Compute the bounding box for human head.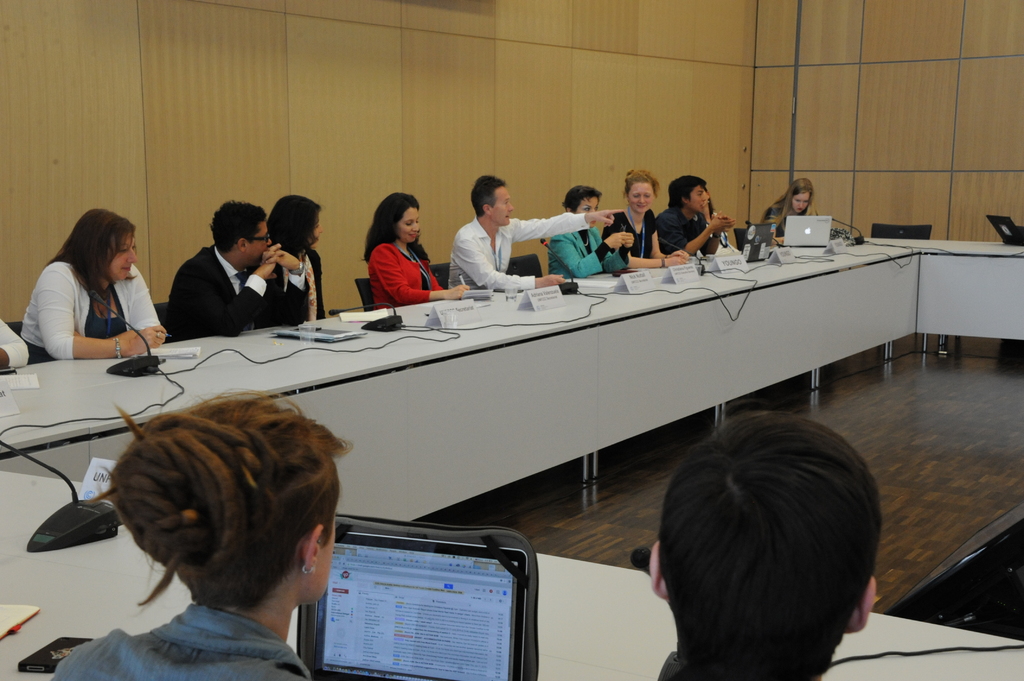
box(668, 172, 710, 216).
